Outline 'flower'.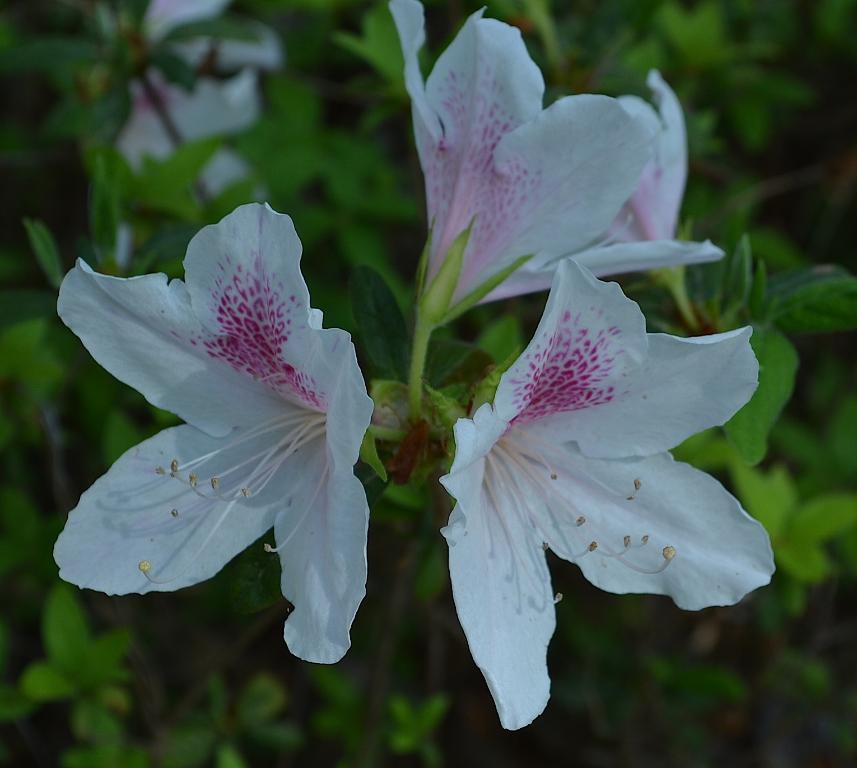
Outline: bbox=(606, 69, 698, 326).
